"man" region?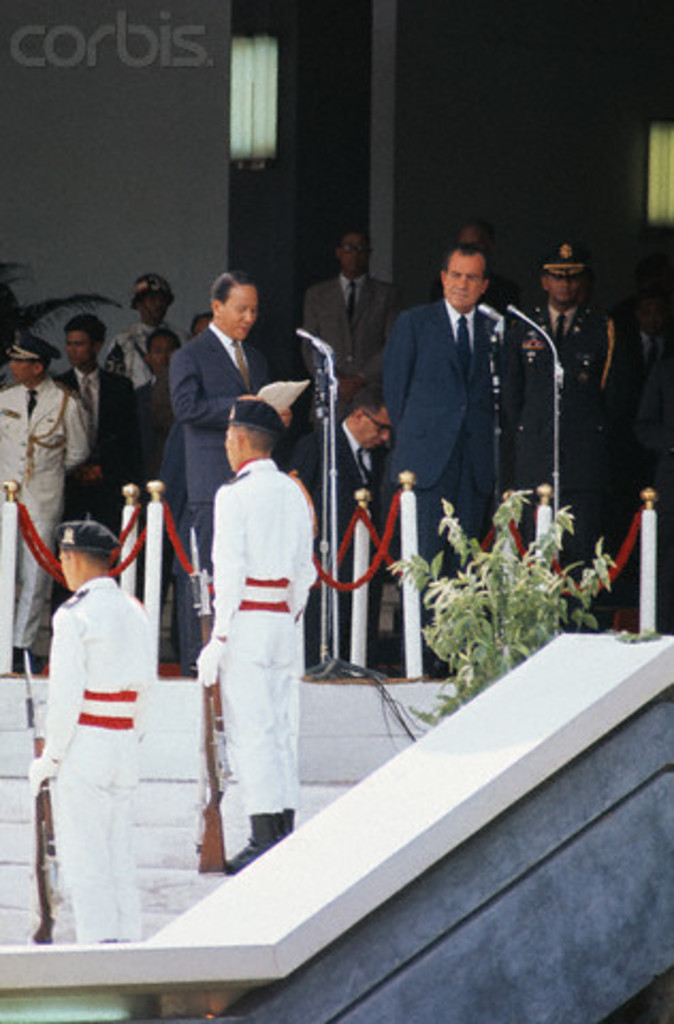
{"left": 141, "top": 326, "right": 179, "bottom": 619}
